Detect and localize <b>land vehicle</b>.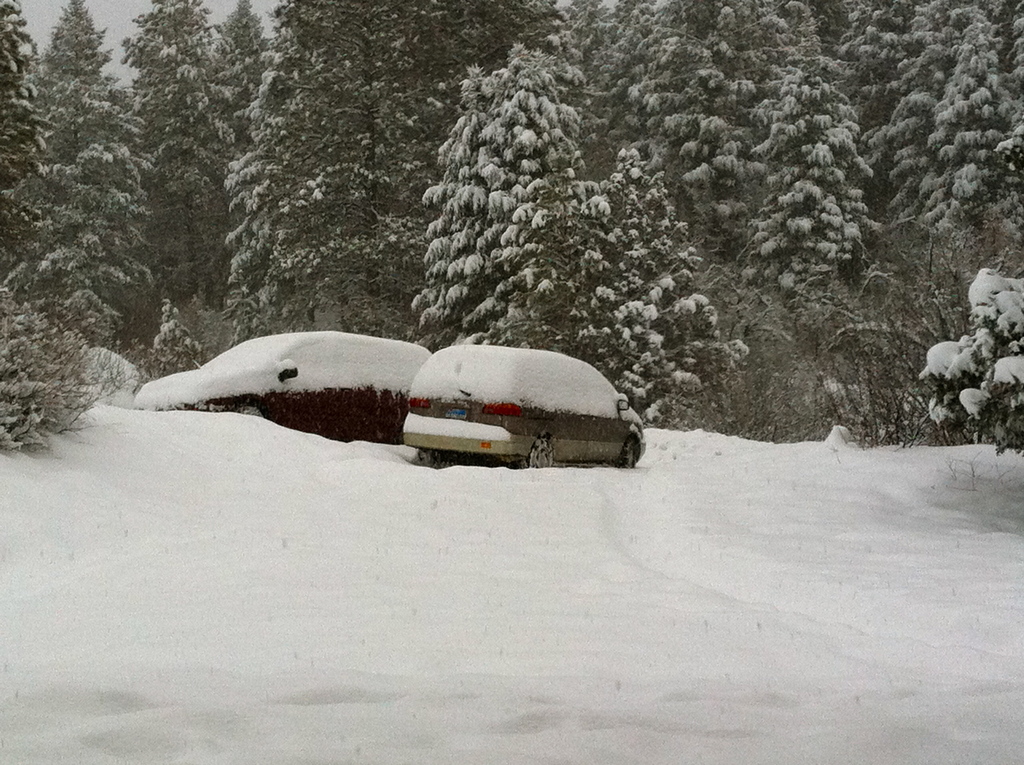
Localized at box(401, 348, 643, 467).
